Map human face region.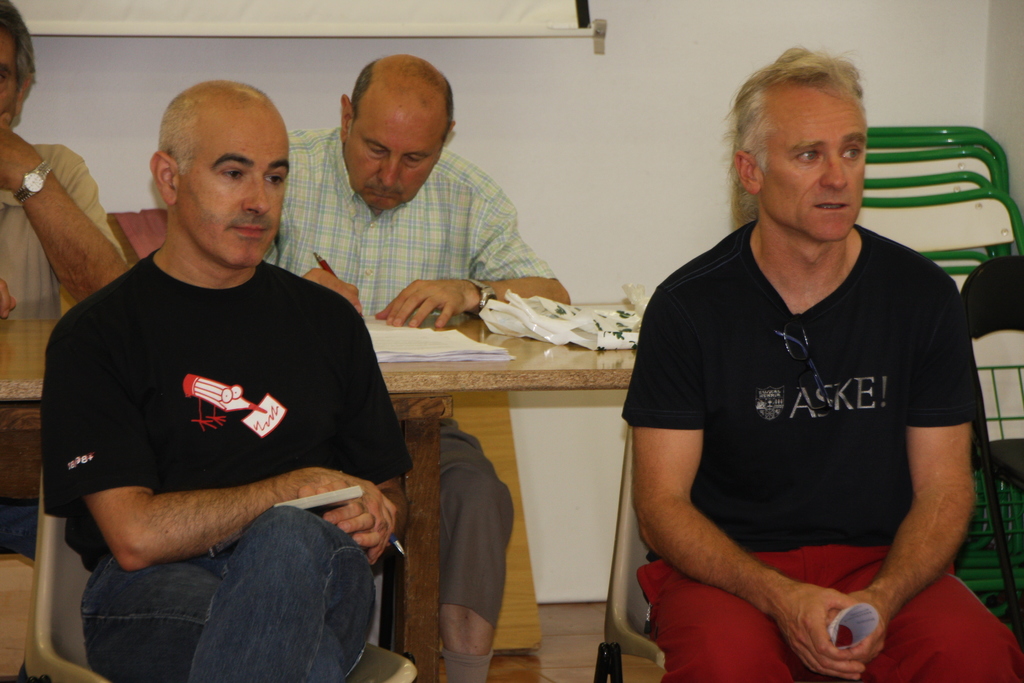
Mapped to <box>763,86,868,240</box>.
